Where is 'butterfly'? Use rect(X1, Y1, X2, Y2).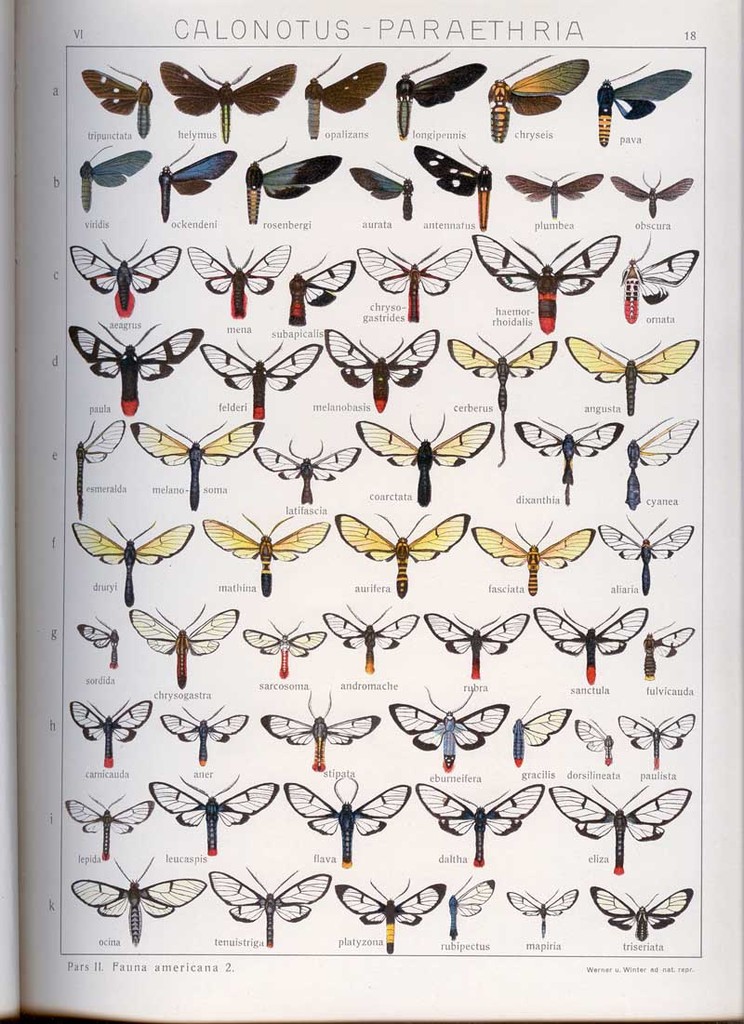
rect(78, 611, 113, 672).
